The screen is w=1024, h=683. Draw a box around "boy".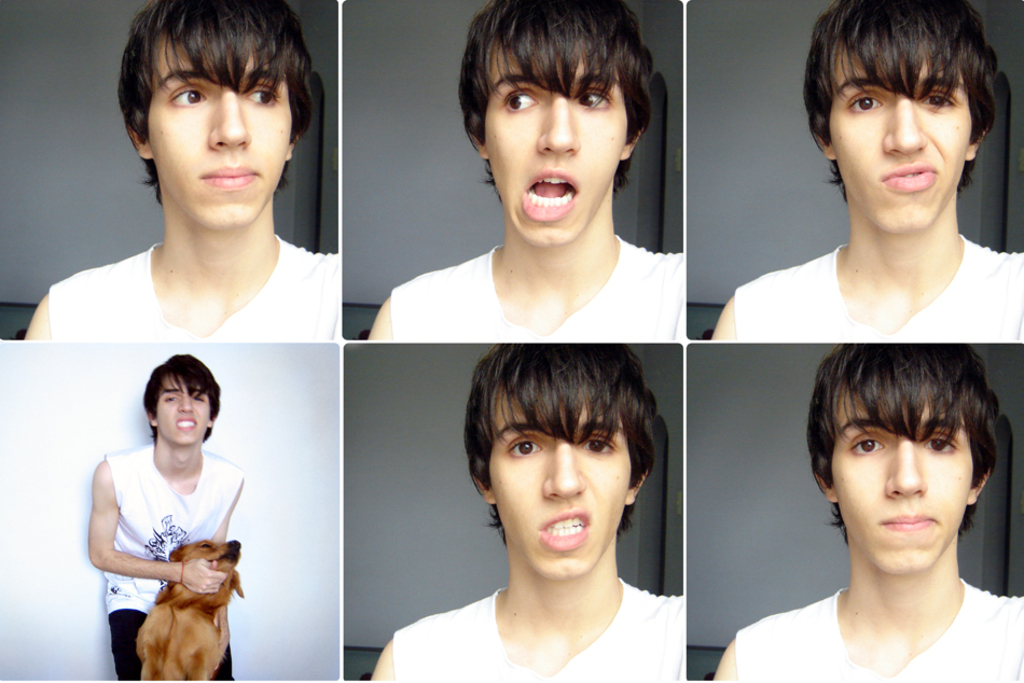
x1=366 y1=0 x2=684 y2=342.
